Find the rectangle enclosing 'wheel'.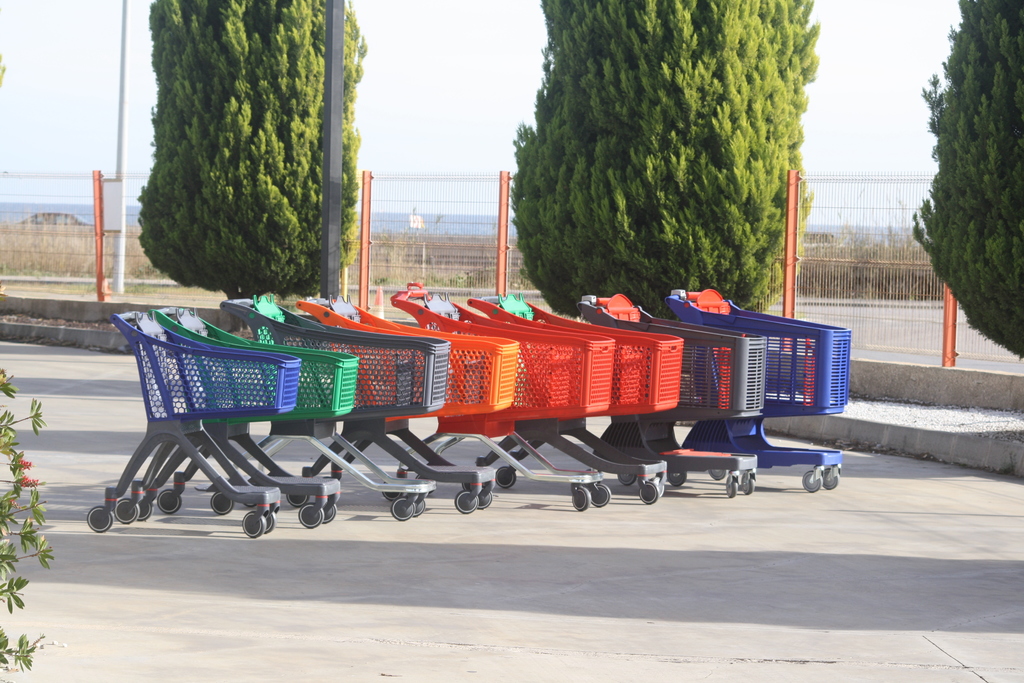
156,488,188,516.
